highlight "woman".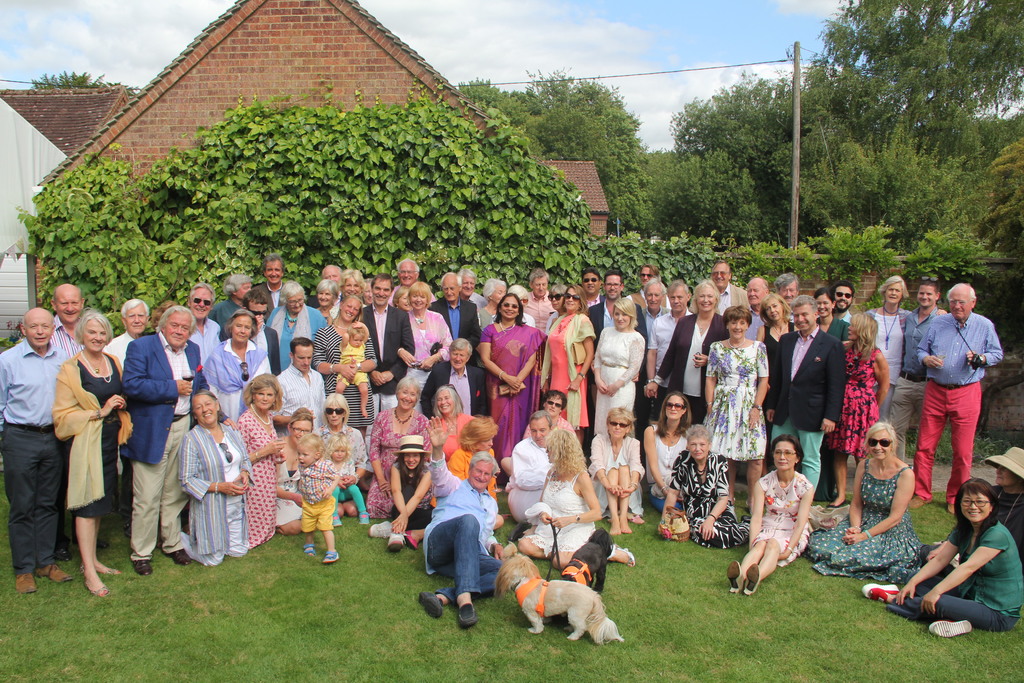
Highlighted region: Rect(361, 281, 374, 306).
